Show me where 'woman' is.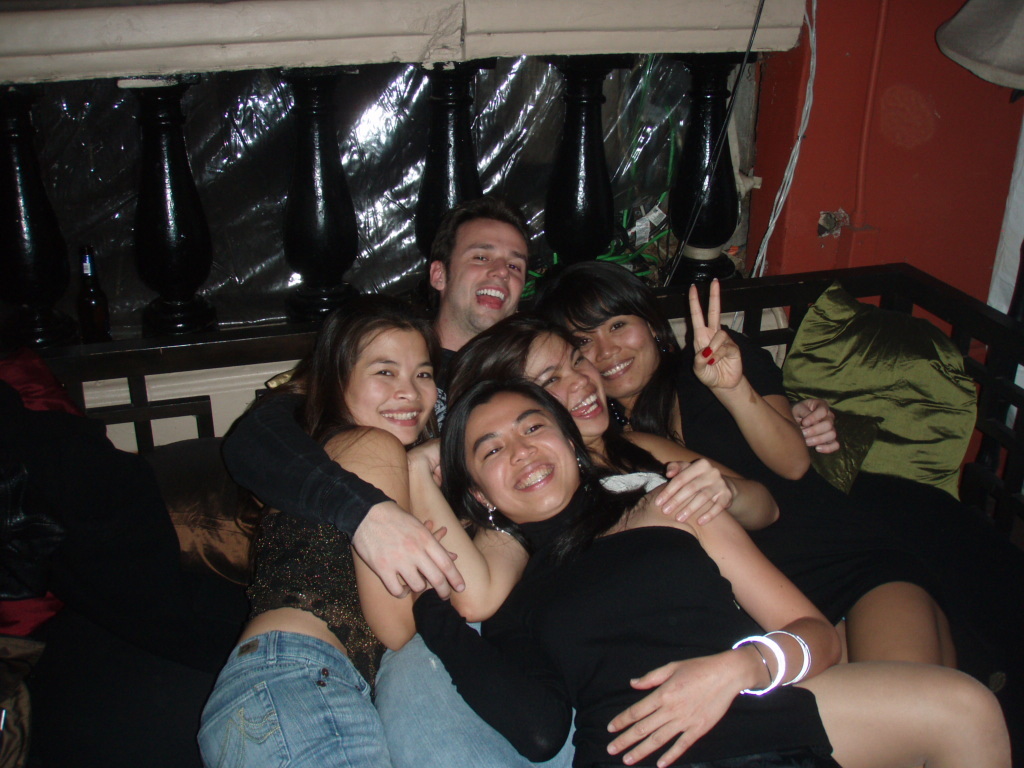
'woman' is at {"x1": 527, "y1": 260, "x2": 979, "y2": 668}.
